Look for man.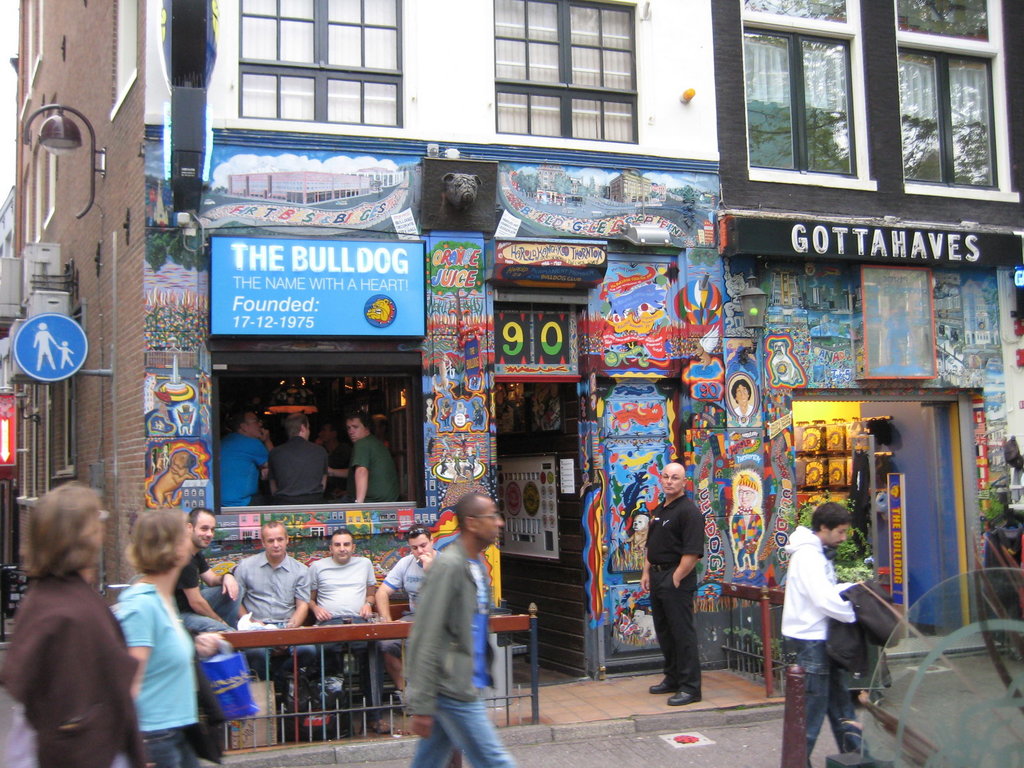
Found: pyautogui.locateOnScreen(218, 410, 273, 505).
